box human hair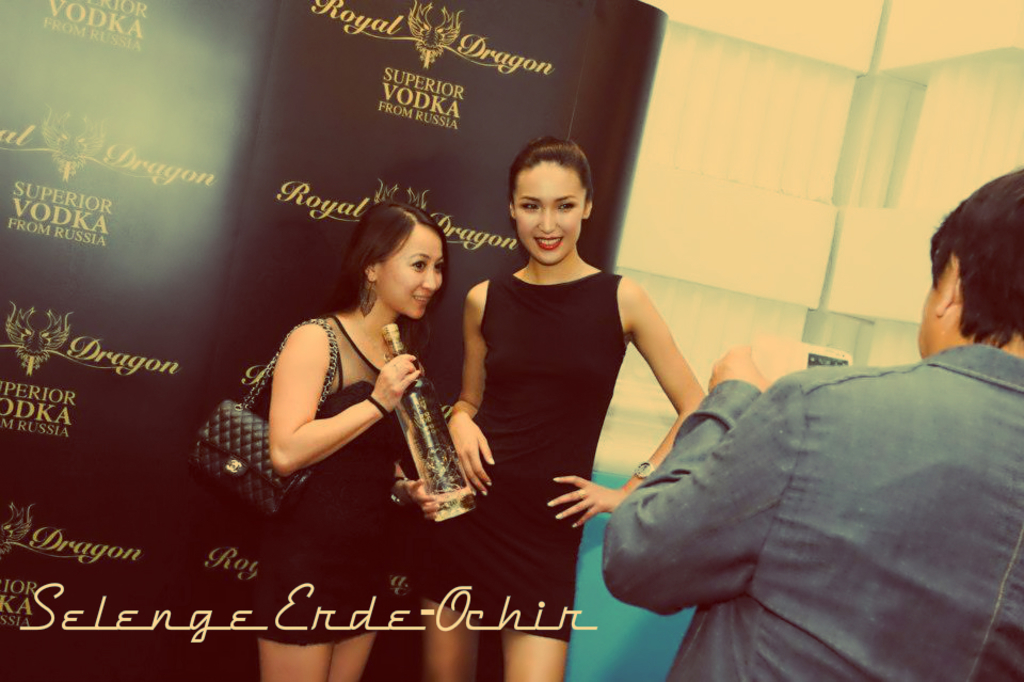
927 158 1017 335
